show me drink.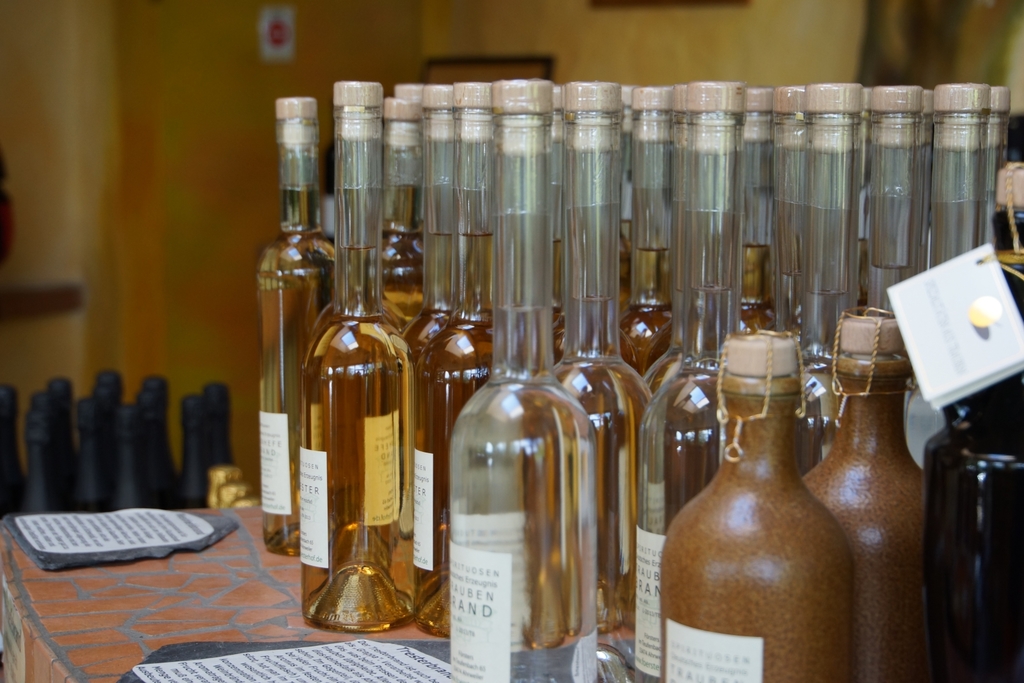
drink is here: [left=301, top=247, right=415, bottom=618].
